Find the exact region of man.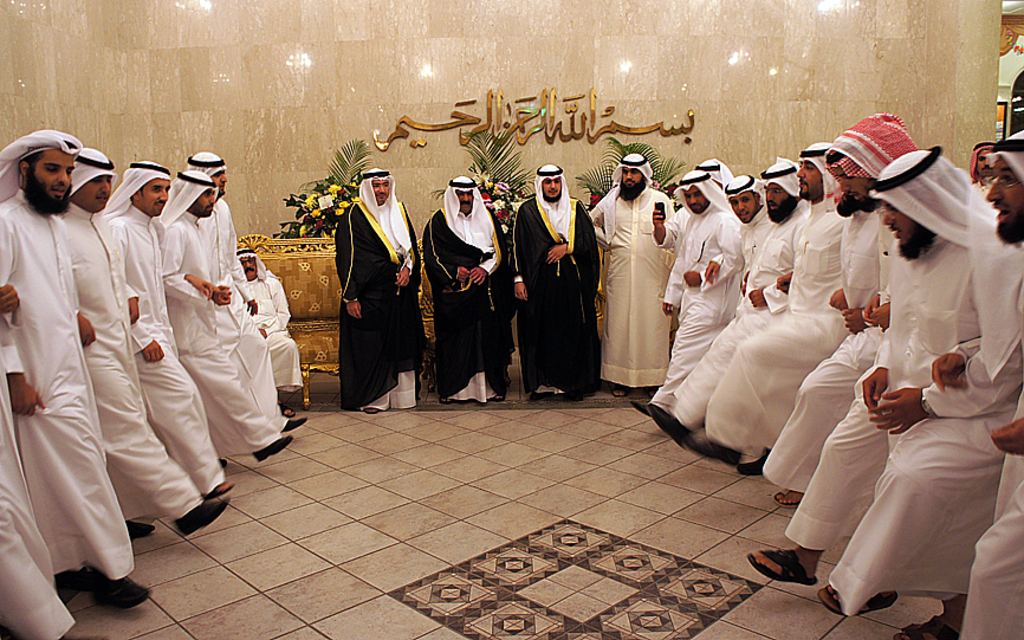
Exact region: bbox(235, 247, 293, 416).
